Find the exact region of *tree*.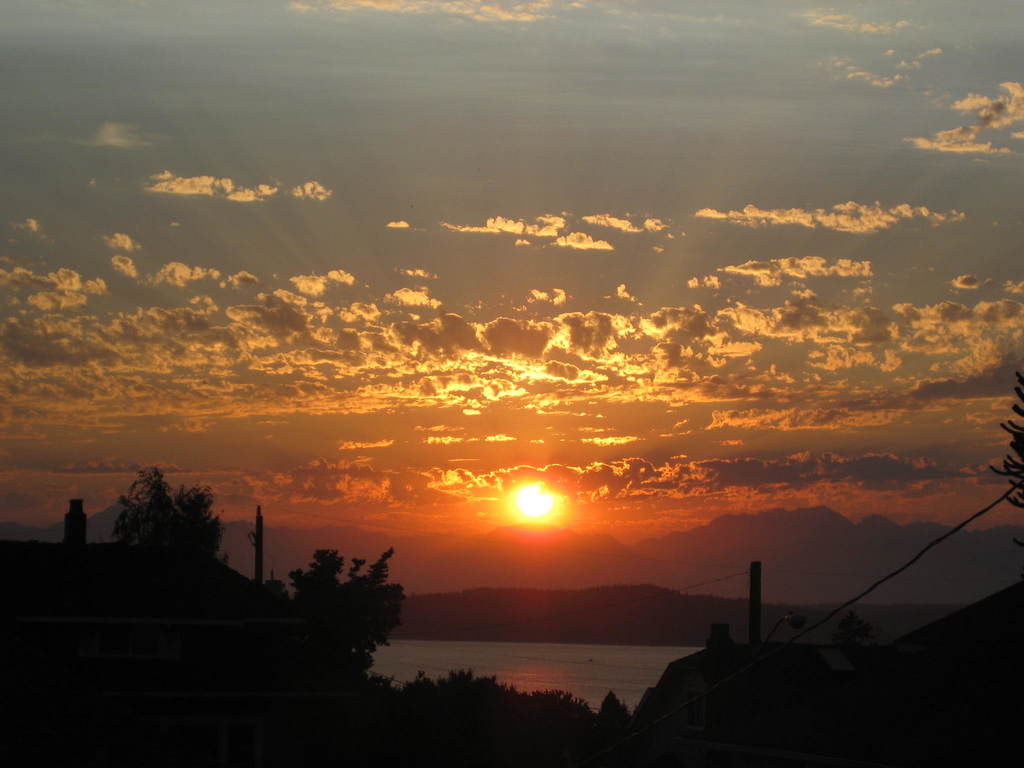
Exact region: detection(995, 371, 1023, 560).
